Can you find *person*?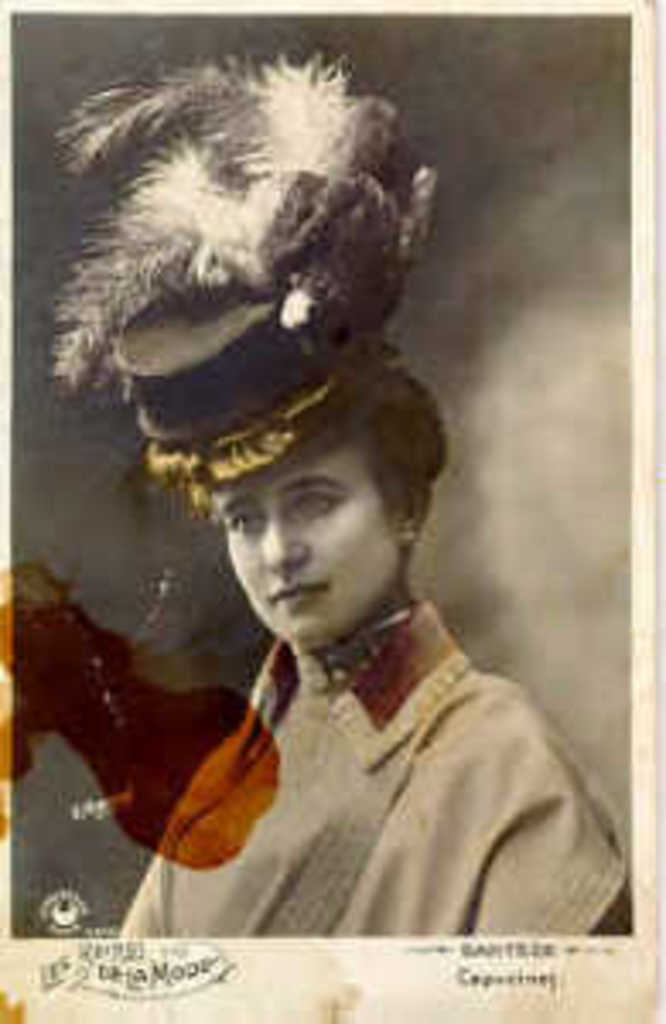
Yes, bounding box: crop(48, 55, 632, 932).
